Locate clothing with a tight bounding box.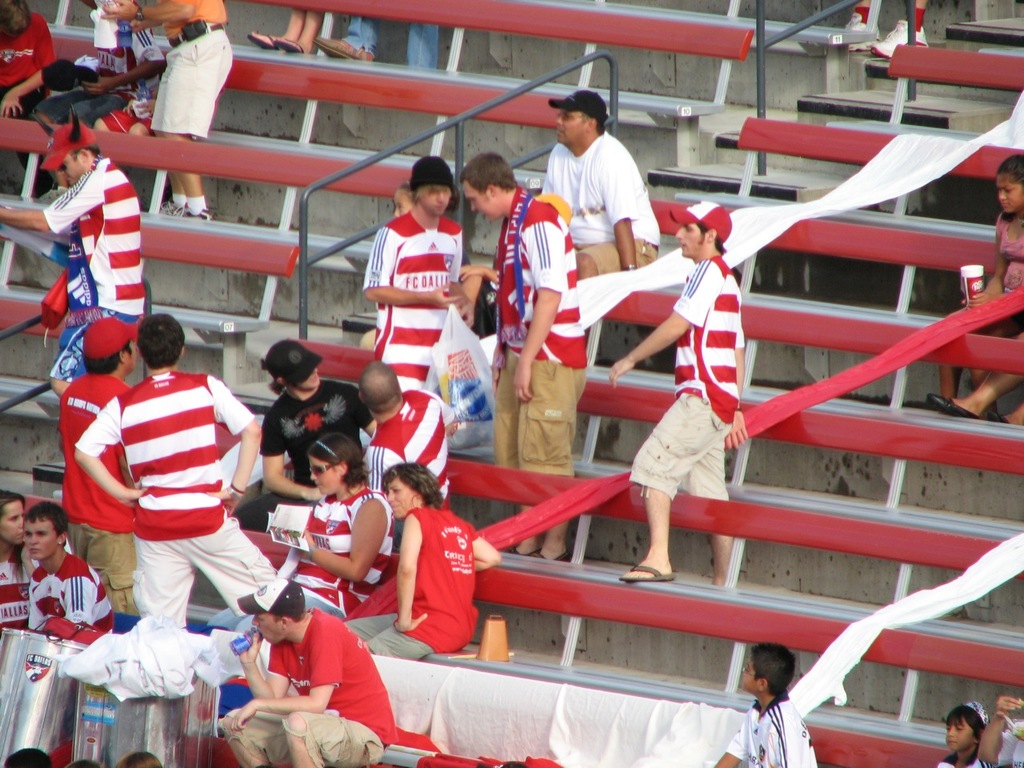
crop(219, 606, 401, 767).
